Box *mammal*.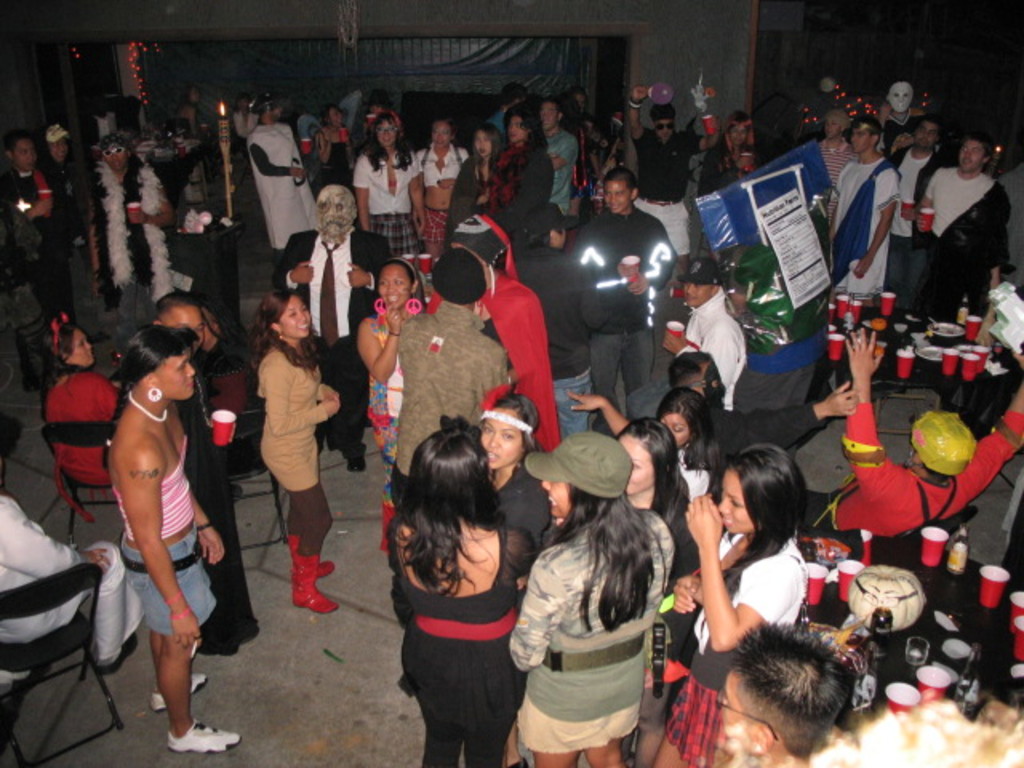
[x1=146, y1=285, x2=248, y2=656].
